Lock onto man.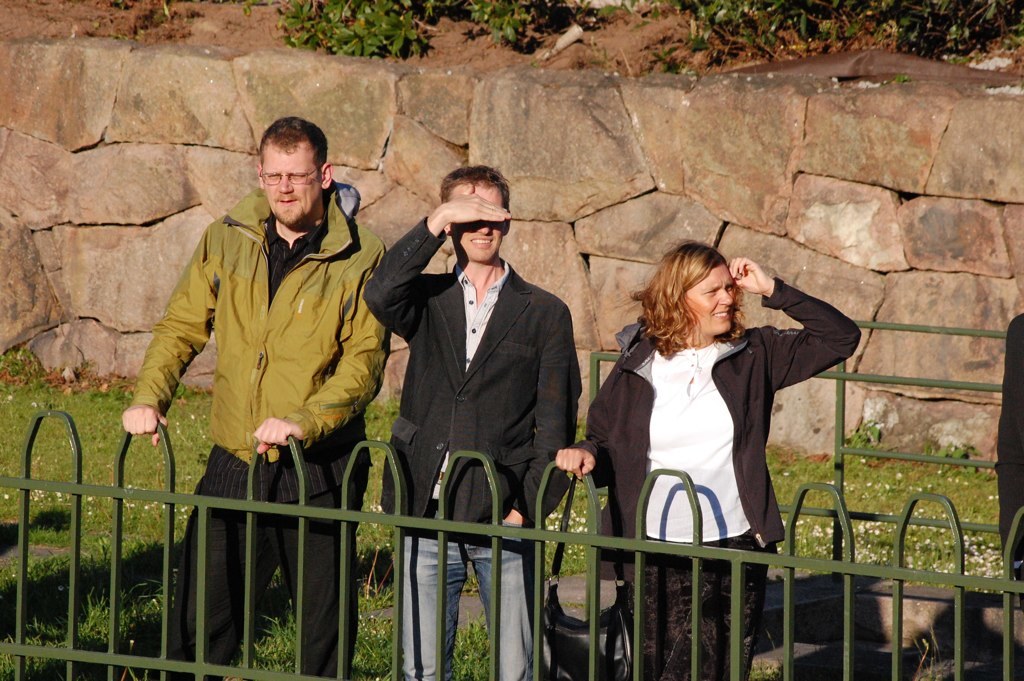
Locked: 363 168 586 680.
